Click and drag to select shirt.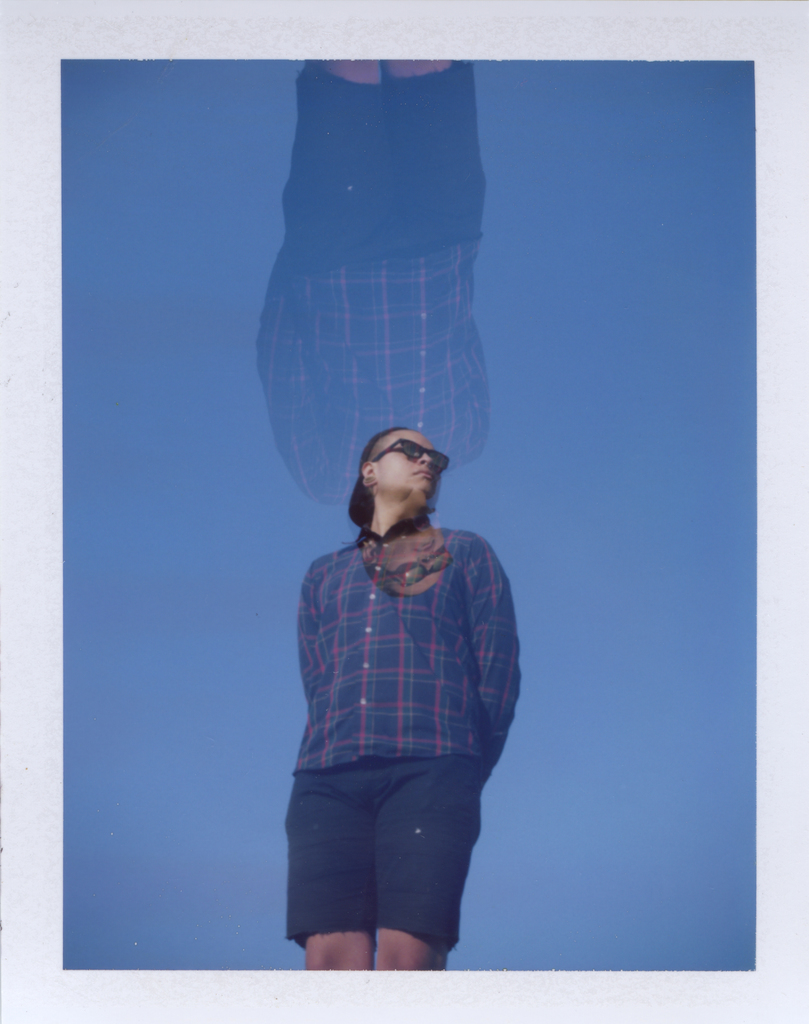
Selection: pyautogui.locateOnScreen(290, 519, 518, 776).
